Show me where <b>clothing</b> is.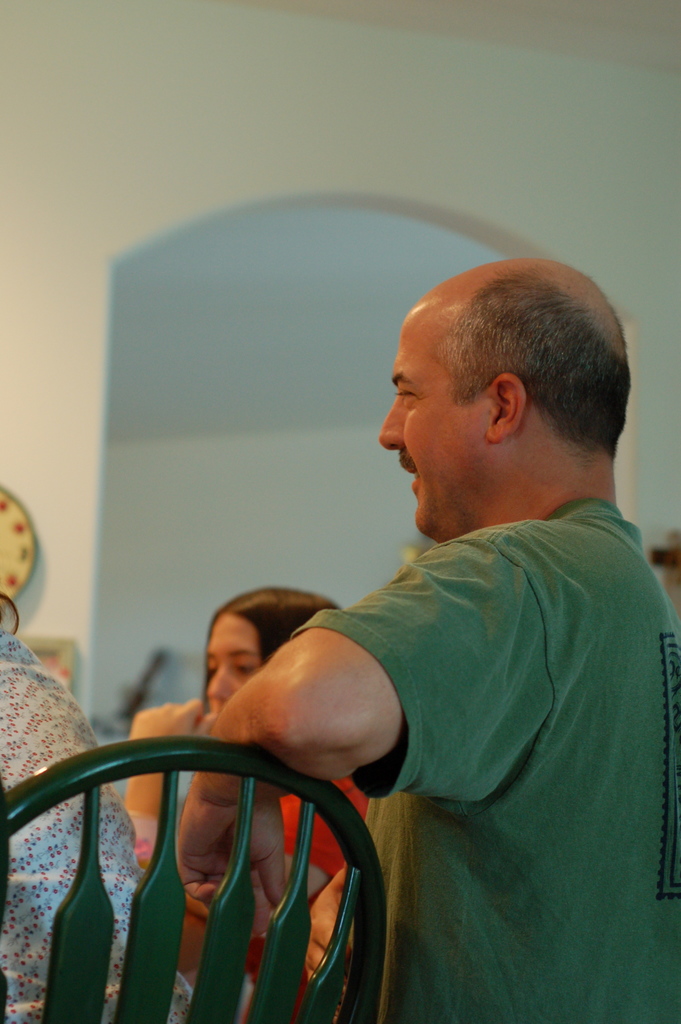
<b>clothing</b> is at <bbox>292, 429, 662, 1014</bbox>.
